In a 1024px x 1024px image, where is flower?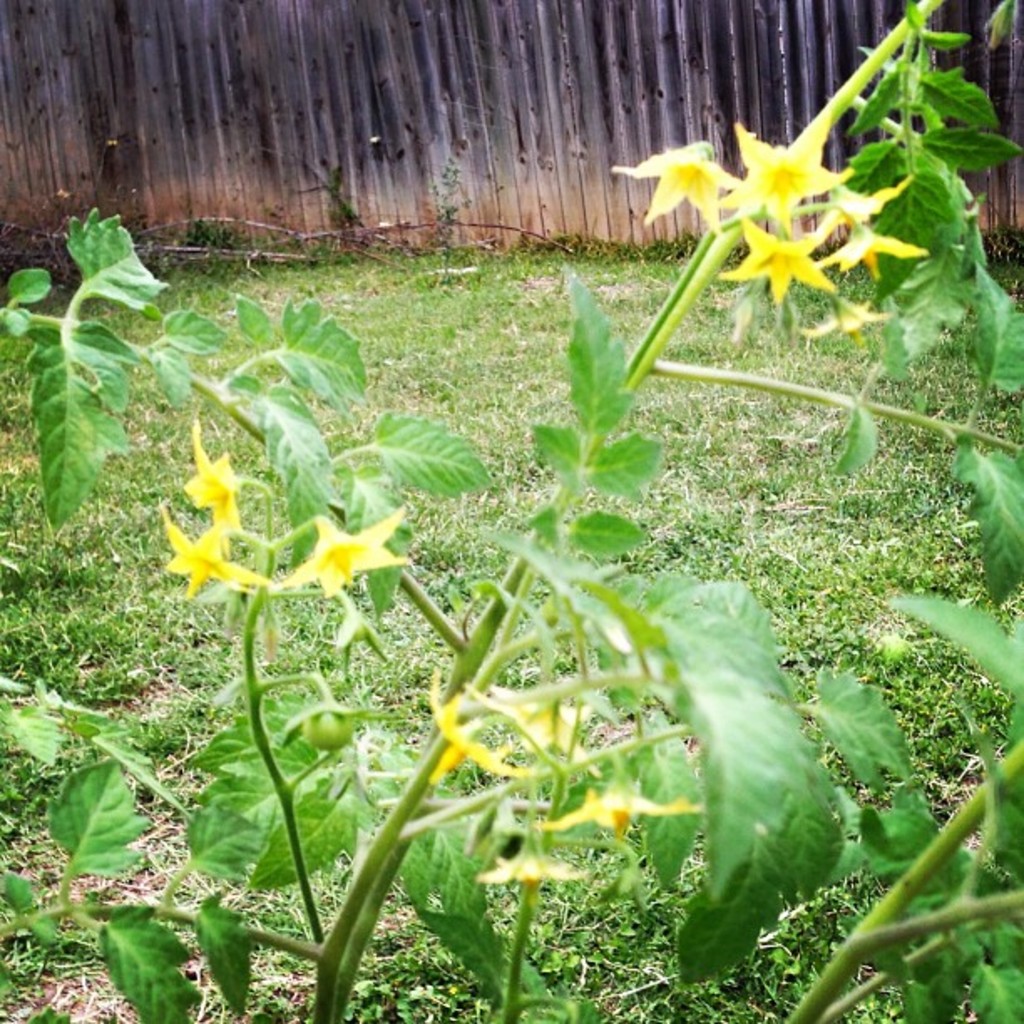
(left=818, top=172, right=907, bottom=238).
